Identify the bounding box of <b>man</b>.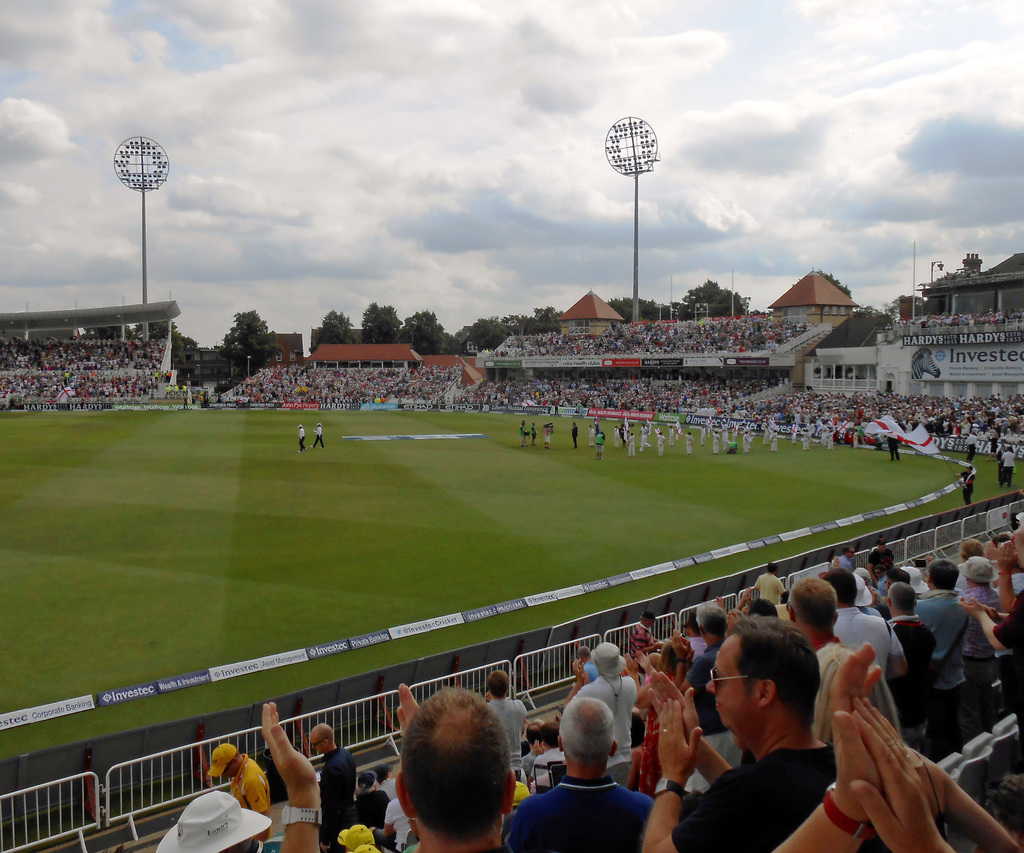
rect(484, 669, 528, 780).
